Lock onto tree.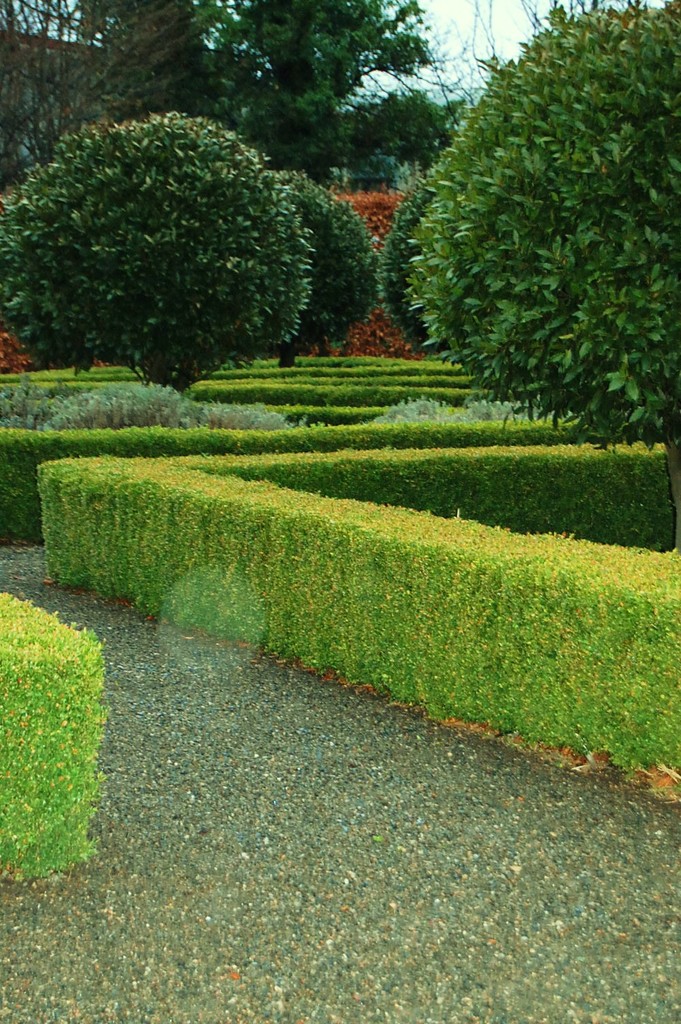
Locked: x1=0, y1=112, x2=313, y2=392.
